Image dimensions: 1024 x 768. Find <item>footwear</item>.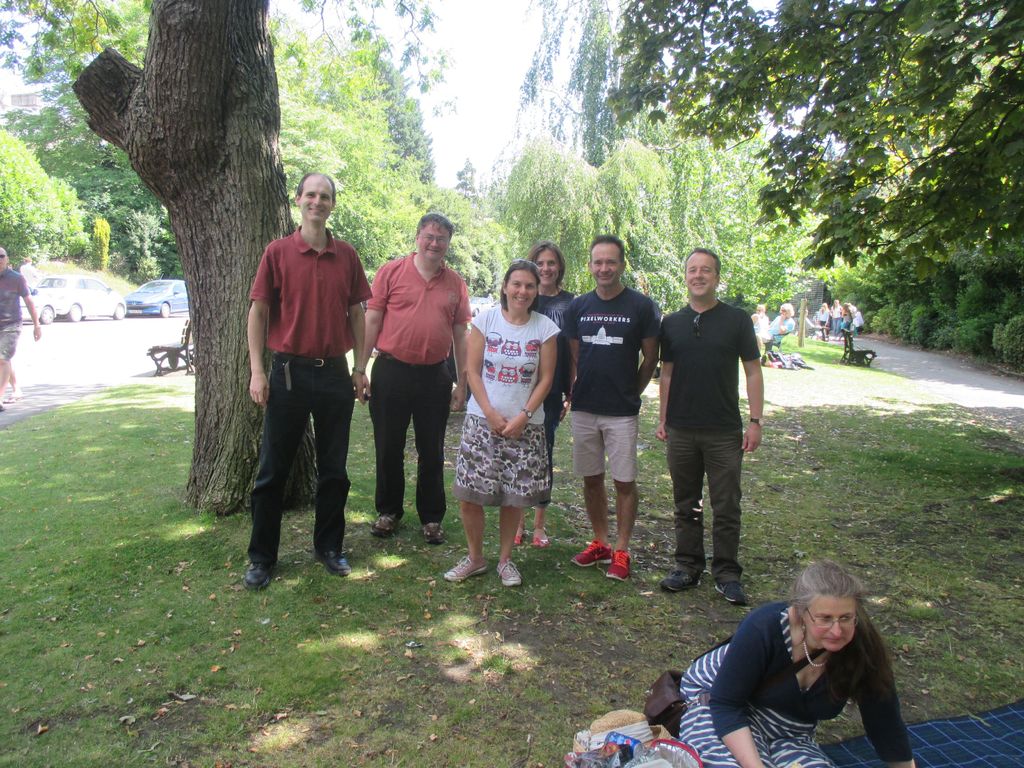
rect(530, 526, 550, 553).
